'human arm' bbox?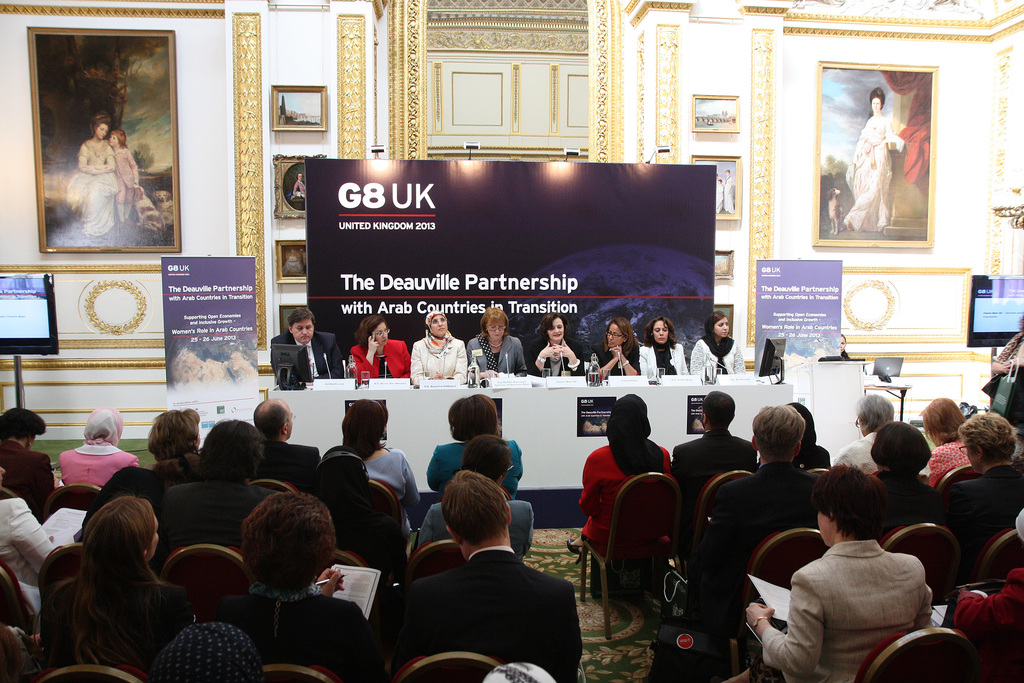
bbox(273, 563, 364, 604)
